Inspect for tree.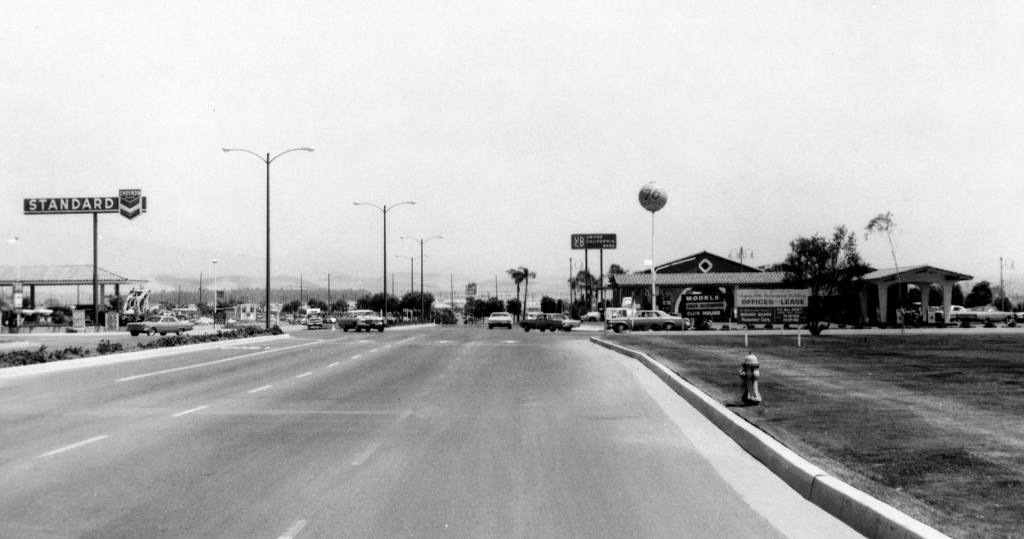
Inspection: 504, 296, 521, 318.
